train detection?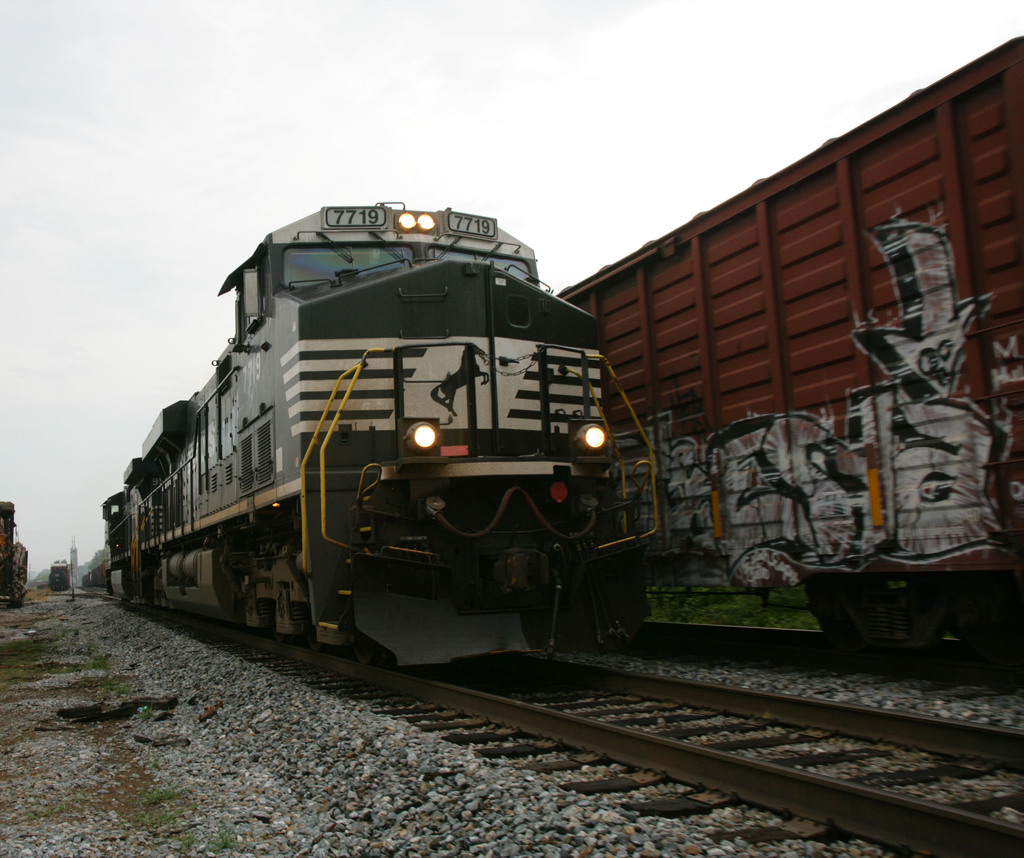
[x1=35, y1=561, x2=70, y2=585]
